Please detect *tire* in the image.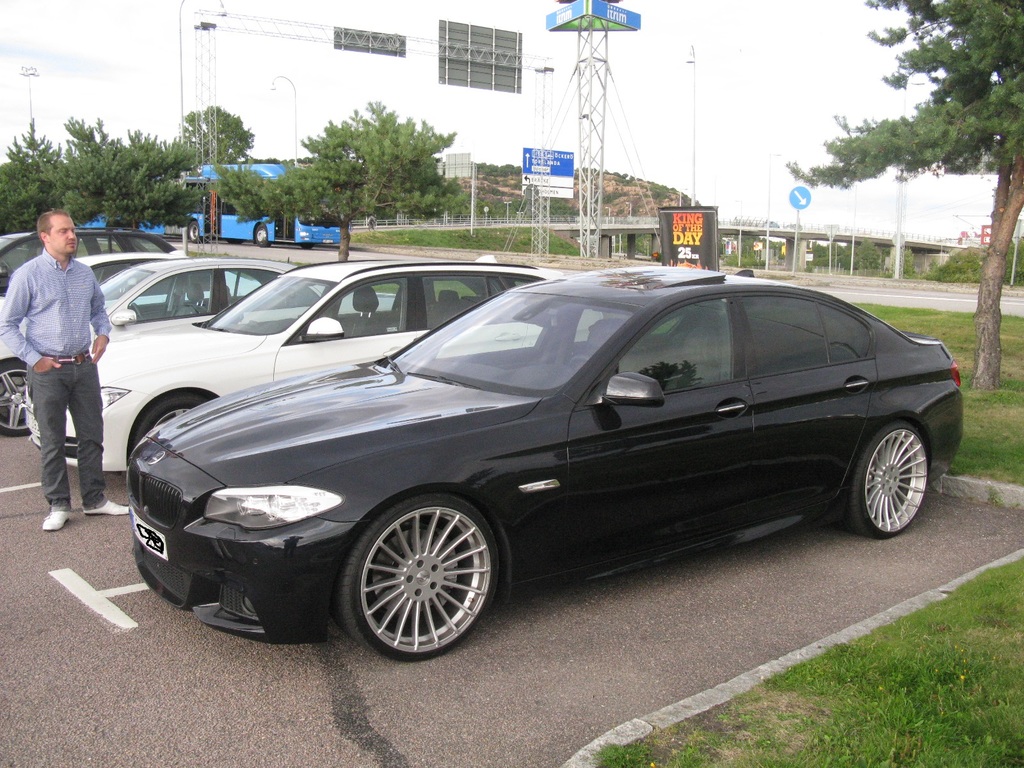
crop(131, 389, 217, 441).
